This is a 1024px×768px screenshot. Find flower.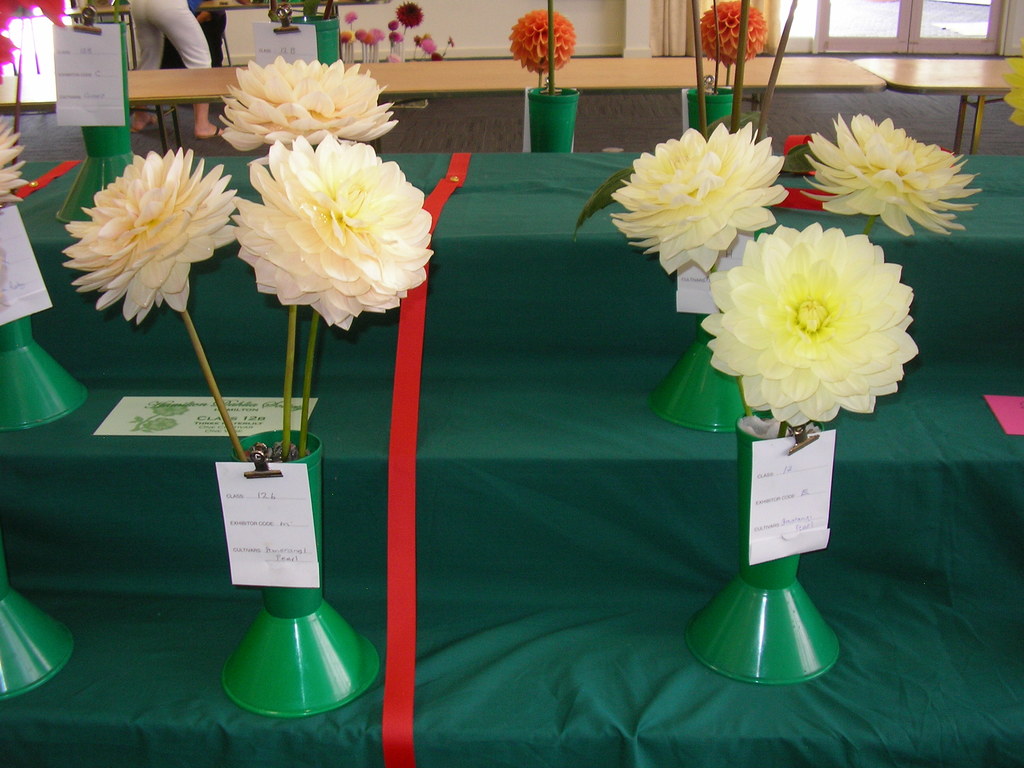
Bounding box: (left=424, top=40, right=436, bottom=53).
